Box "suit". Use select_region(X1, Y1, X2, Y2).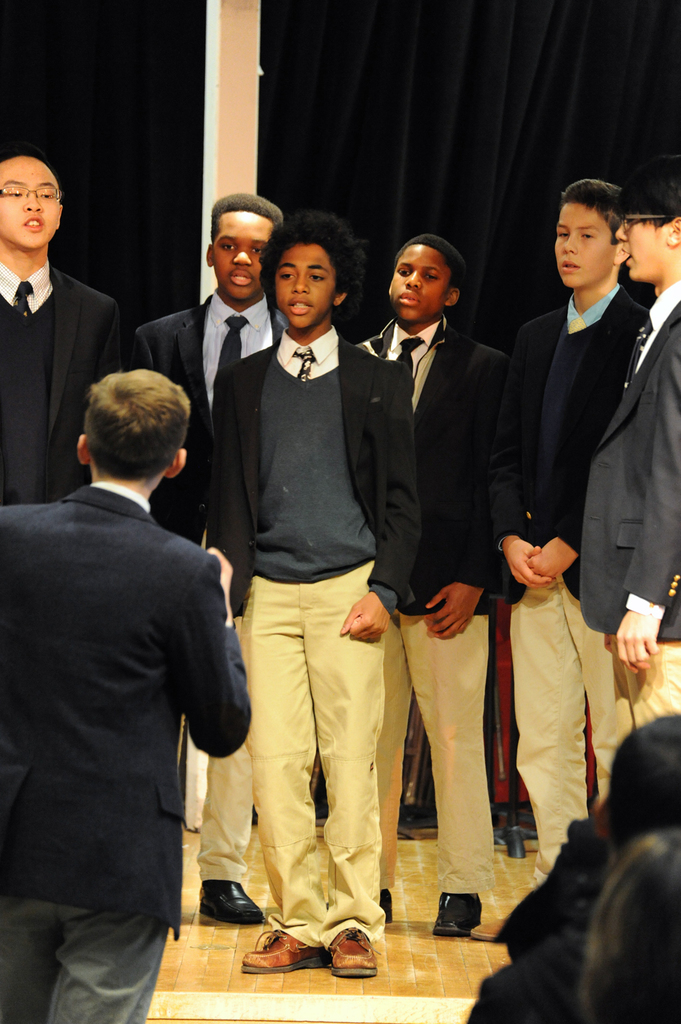
select_region(350, 321, 507, 619).
